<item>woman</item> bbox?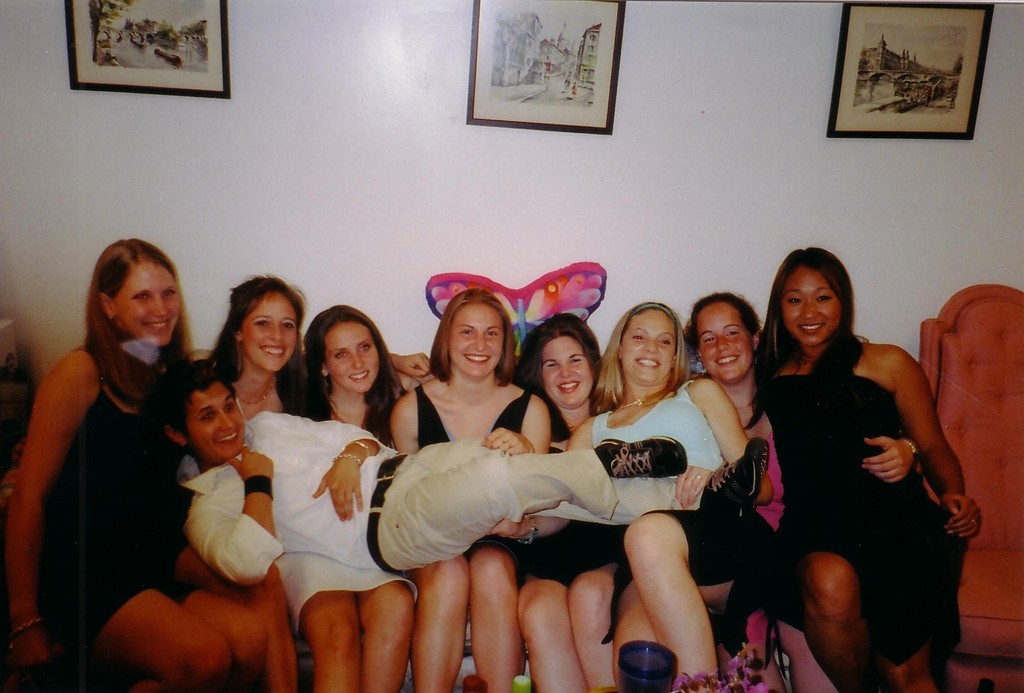
region(766, 241, 959, 692)
